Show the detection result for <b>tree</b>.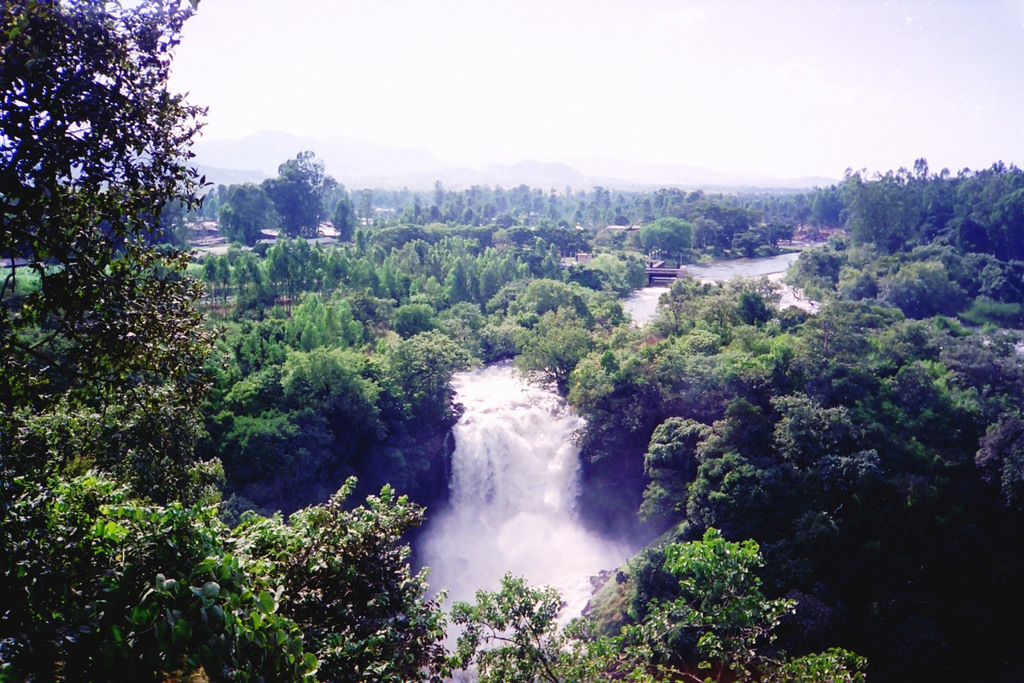
<region>689, 218, 715, 252</region>.
